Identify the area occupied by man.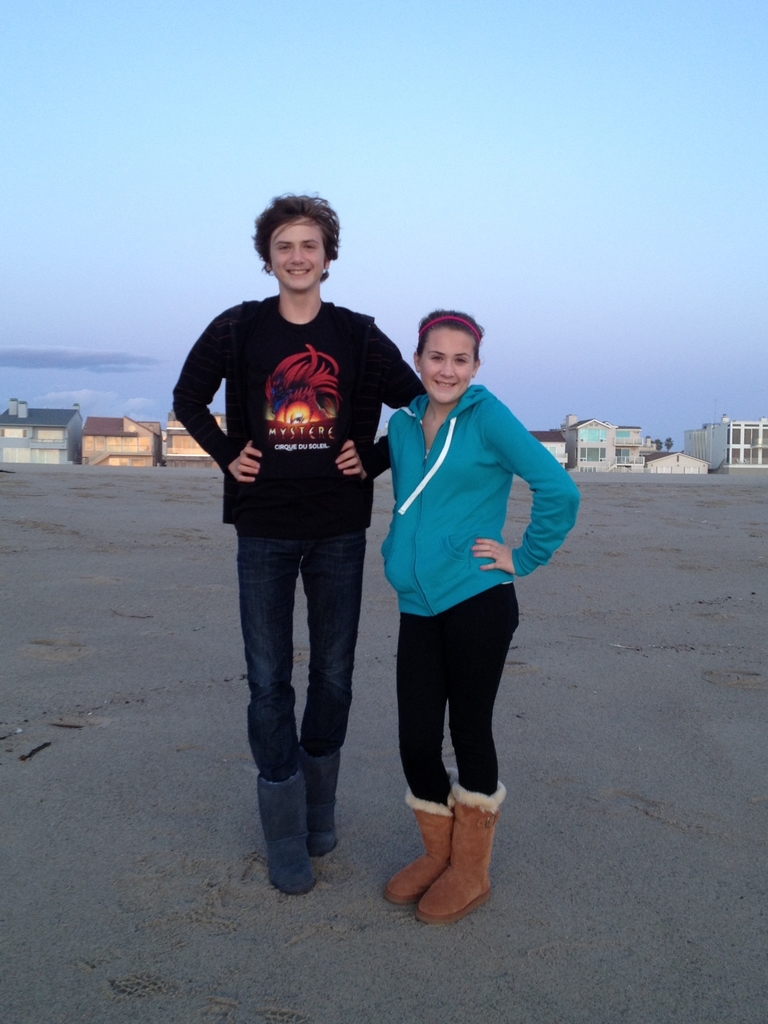
Area: 157, 189, 425, 888.
